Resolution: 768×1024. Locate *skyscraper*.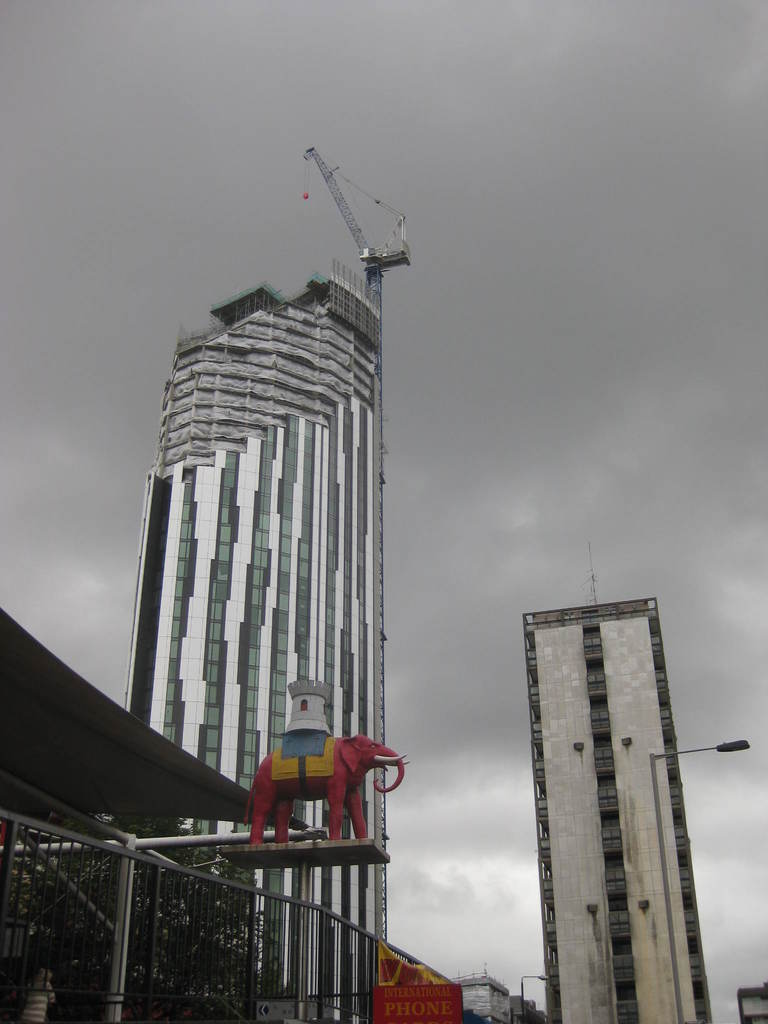
region(122, 259, 390, 1023).
